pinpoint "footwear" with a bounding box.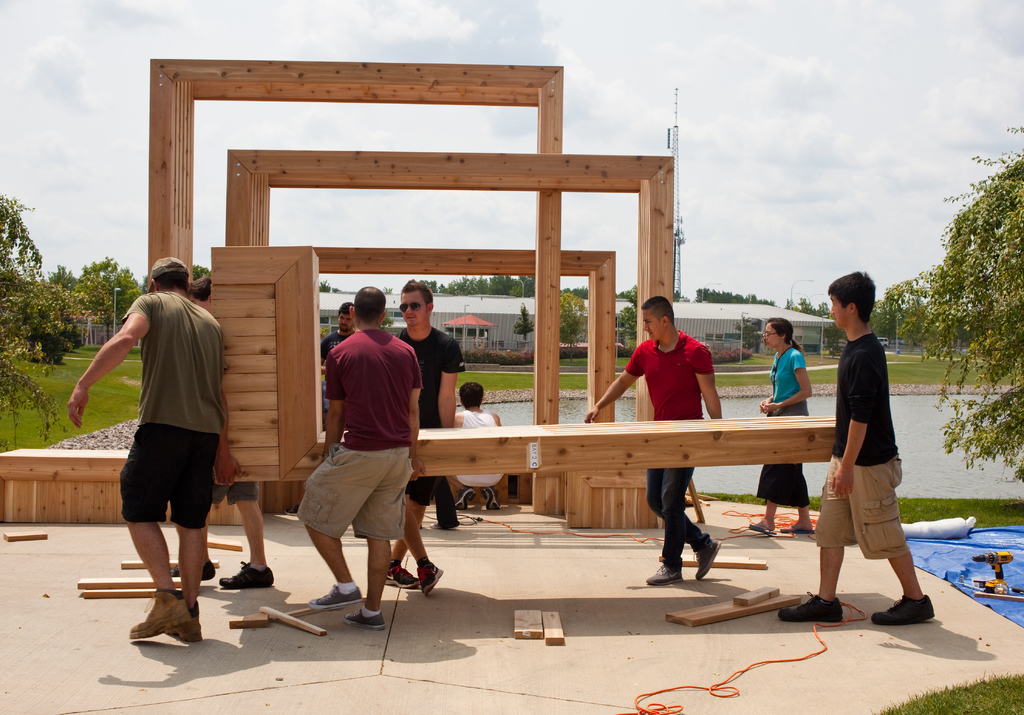
(x1=483, y1=488, x2=500, y2=509).
